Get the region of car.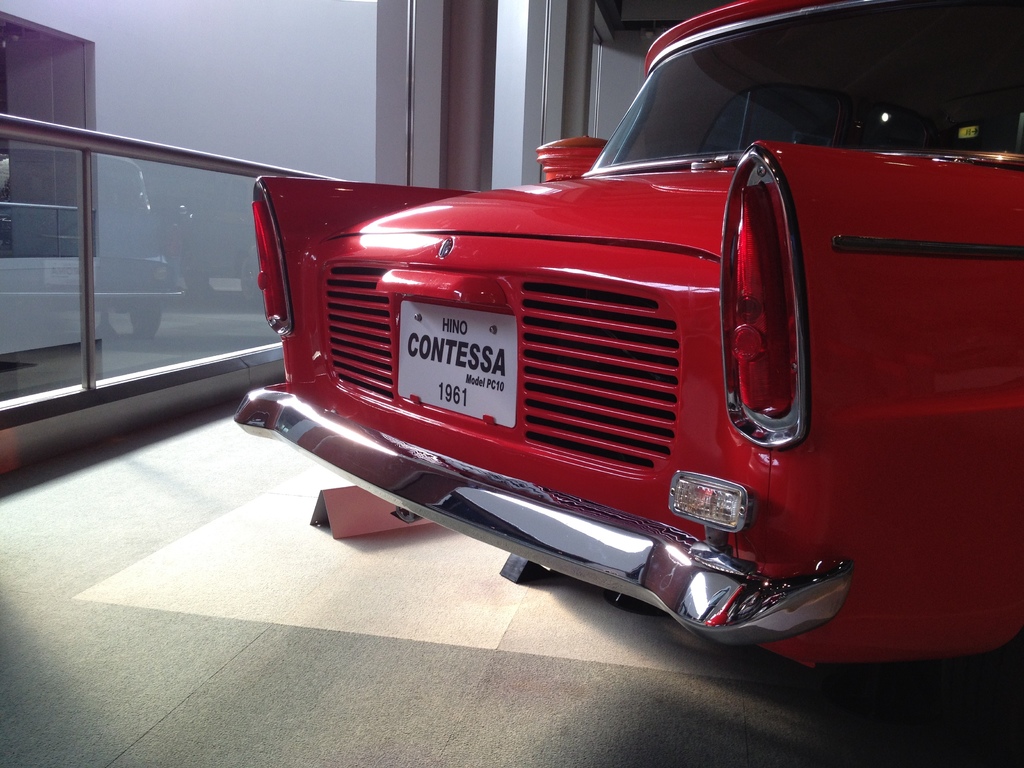
[left=234, top=0, right=1023, bottom=680].
